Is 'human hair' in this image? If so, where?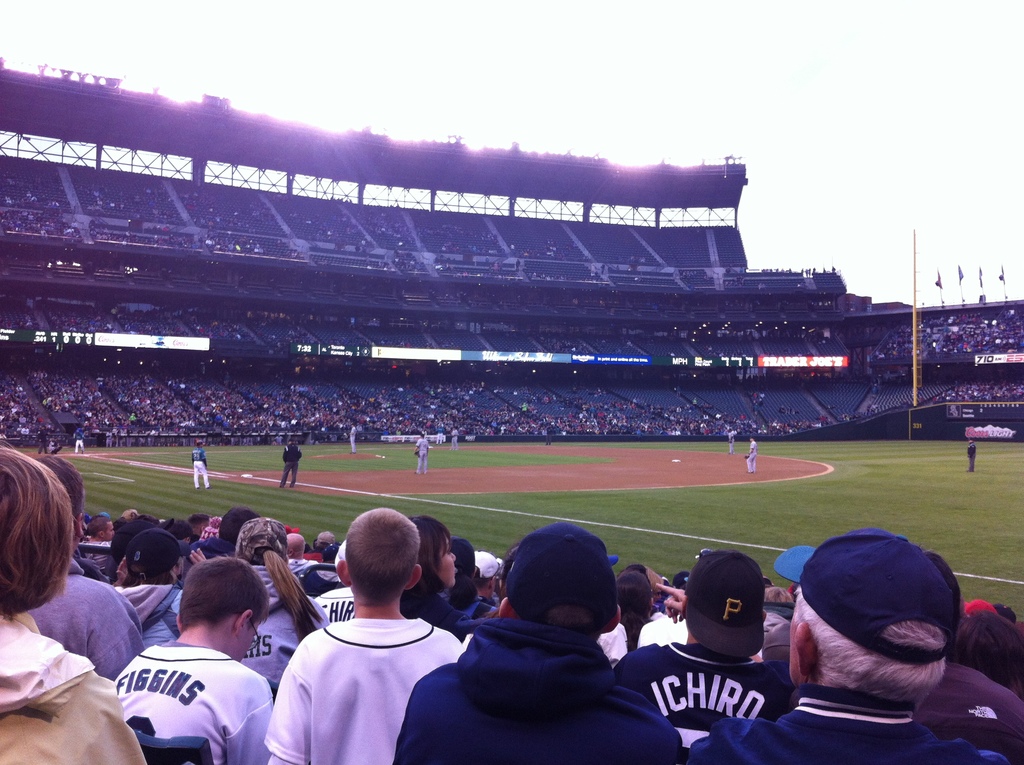
Yes, at (0, 456, 92, 650).
